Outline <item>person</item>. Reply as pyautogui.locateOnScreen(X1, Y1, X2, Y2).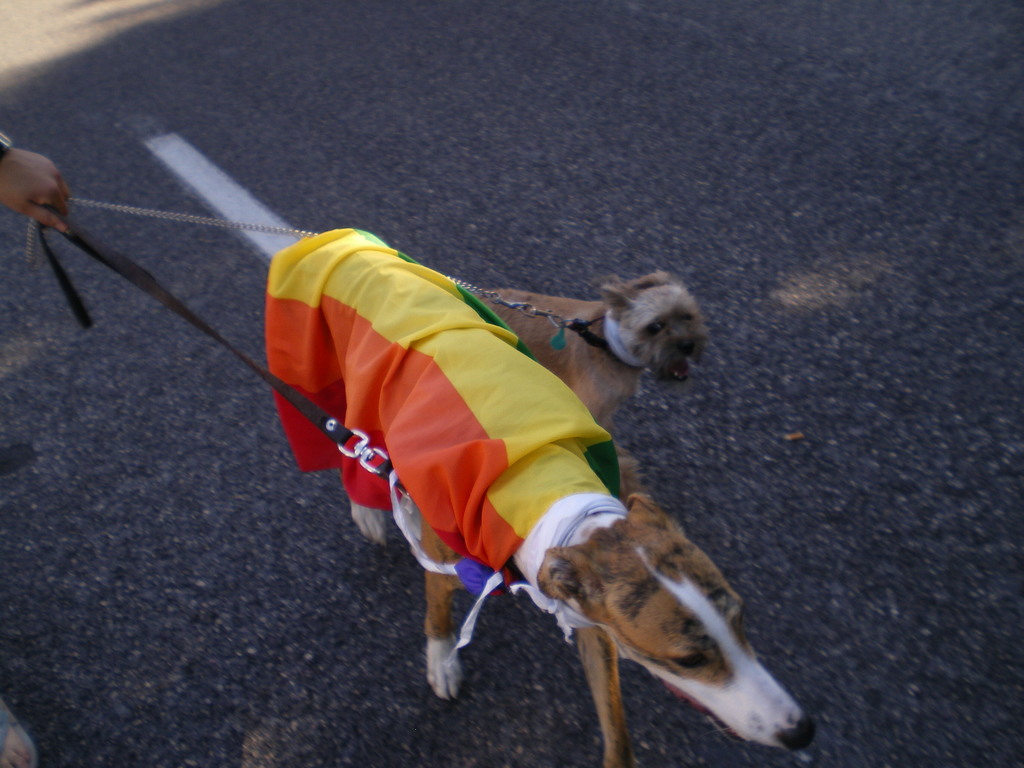
pyautogui.locateOnScreen(3, 125, 72, 575).
